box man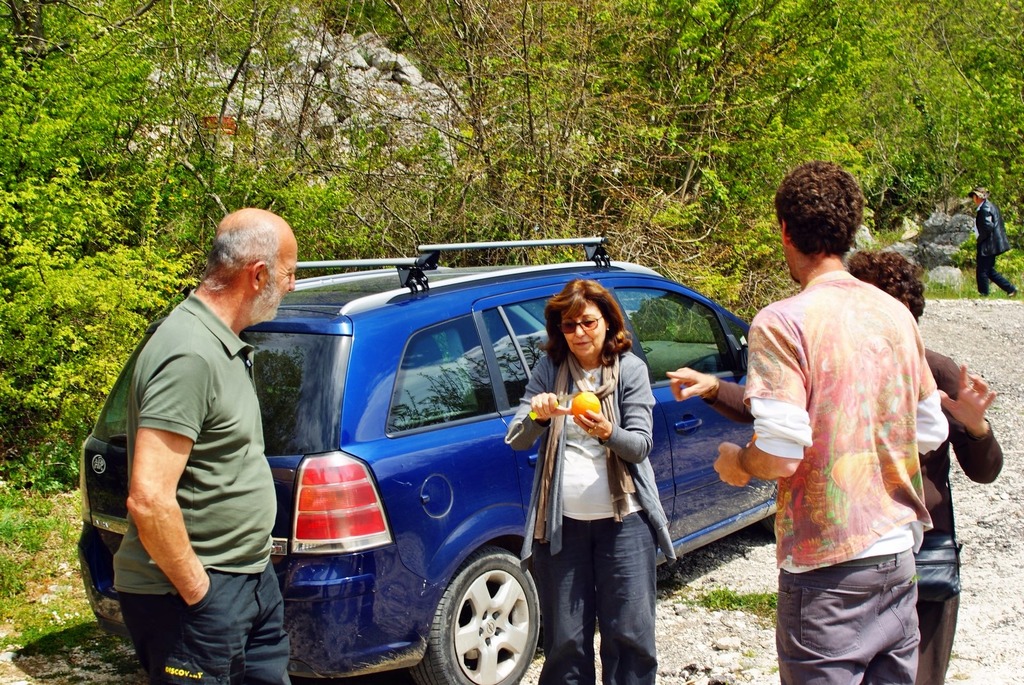
[left=84, top=191, right=314, bottom=675]
